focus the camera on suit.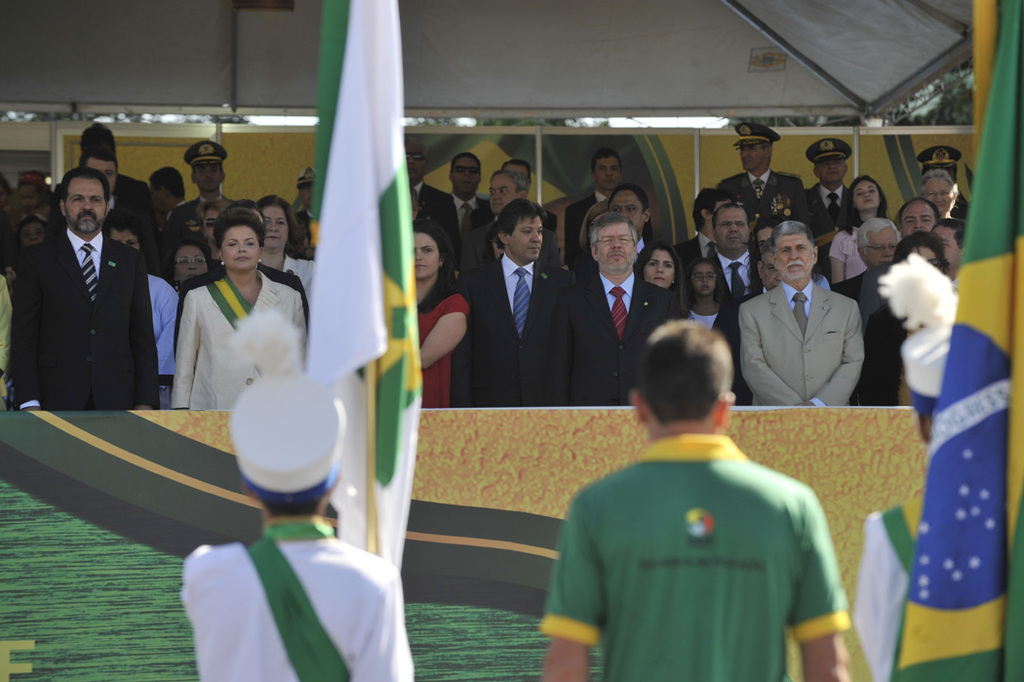
Focus region: {"x1": 737, "y1": 281, "x2": 866, "y2": 408}.
